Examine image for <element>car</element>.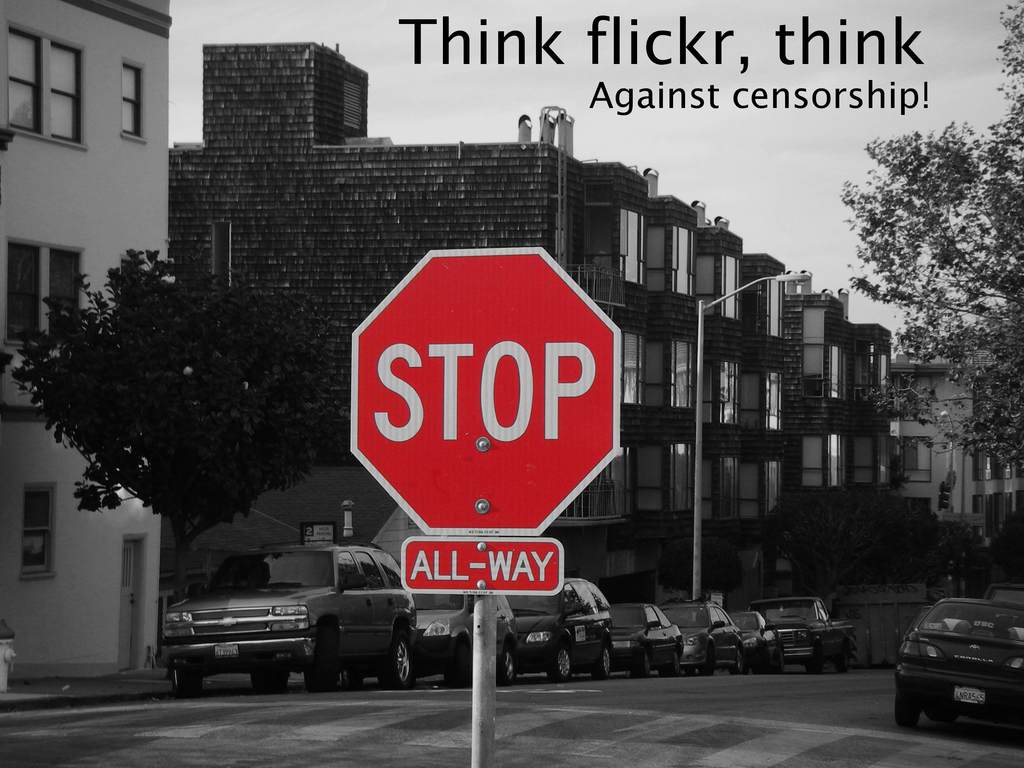
Examination result: BBox(895, 598, 1023, 722).
